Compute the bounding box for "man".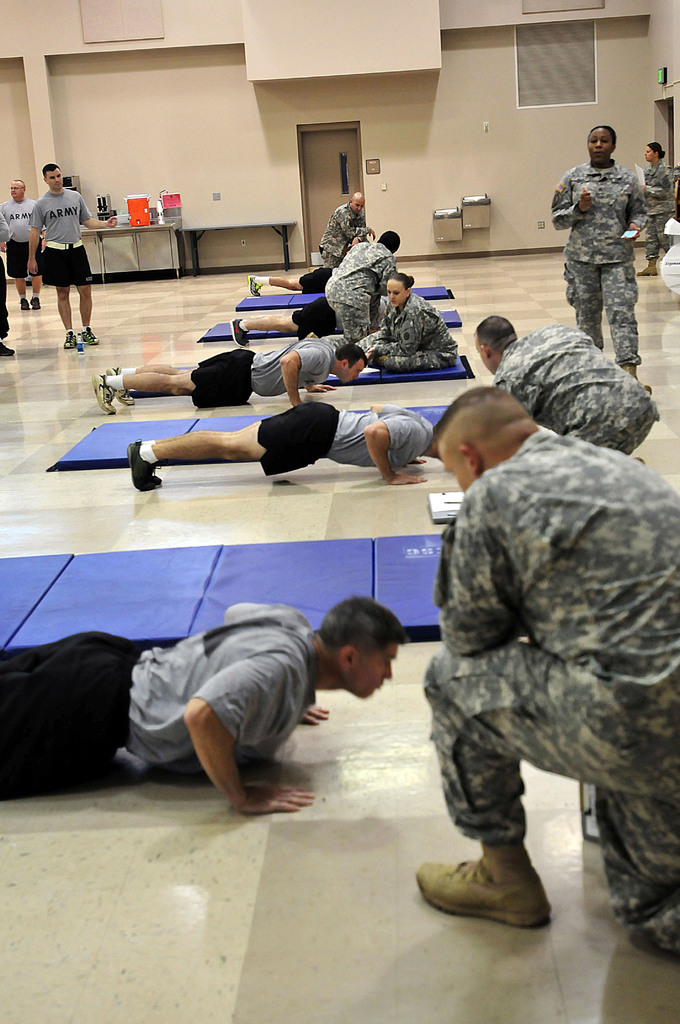
[x1=410, y1=381, x2=679, y2=956].
